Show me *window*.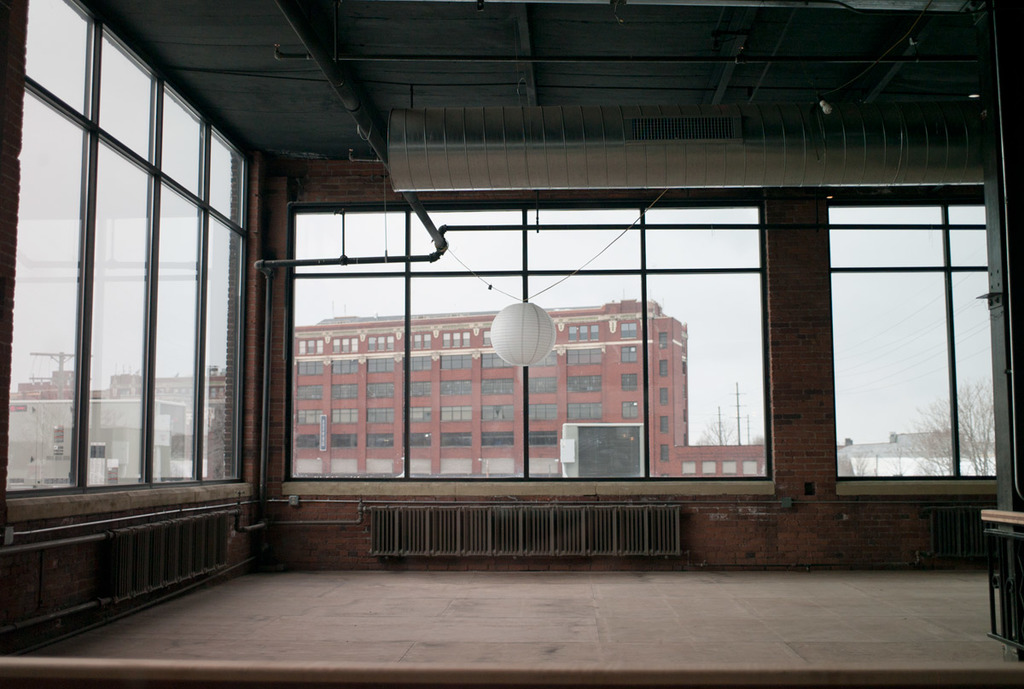
*window* is here: <bbox>434, 401, 474, 420</bbox>.
